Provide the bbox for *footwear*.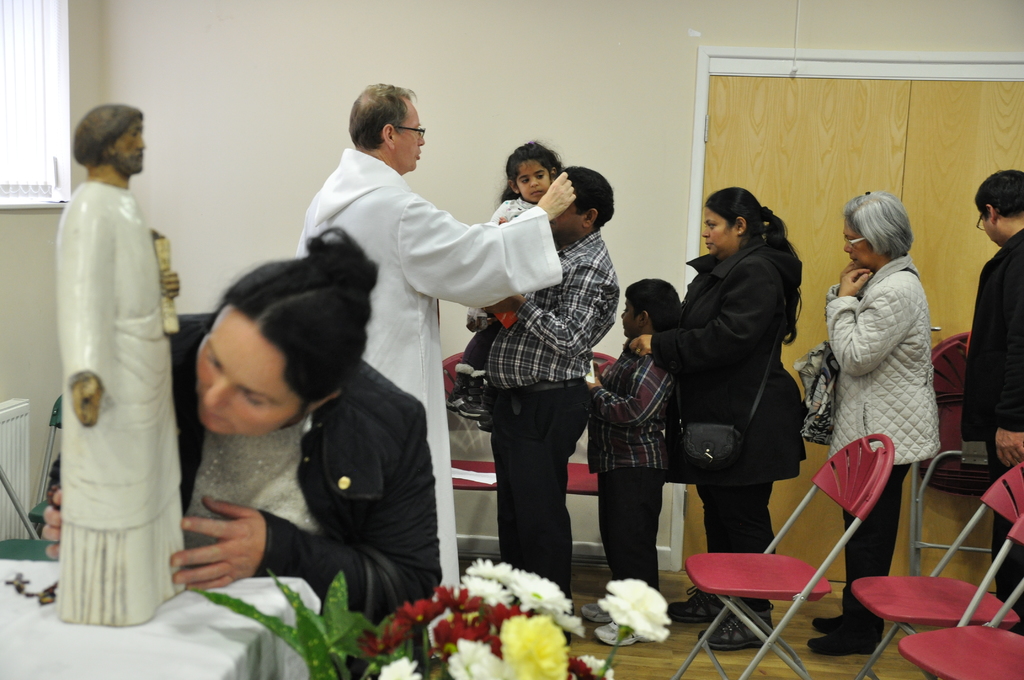
662/588/726/629.
